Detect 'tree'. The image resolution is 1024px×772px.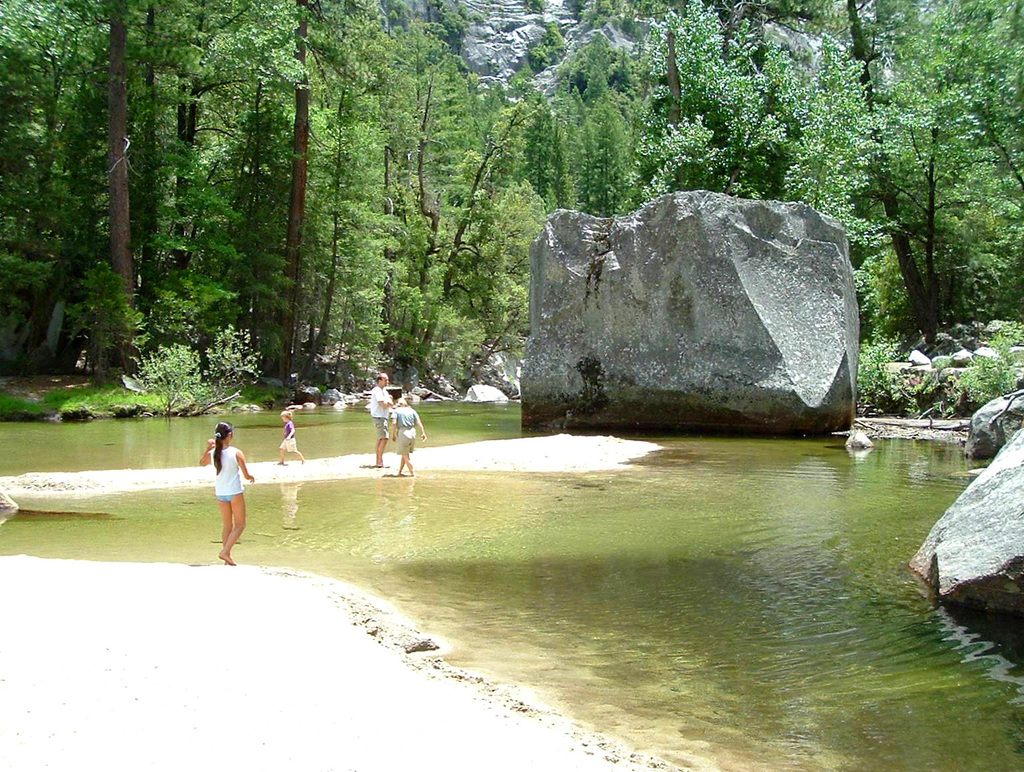
Rect(519, 58, 637, 220).
